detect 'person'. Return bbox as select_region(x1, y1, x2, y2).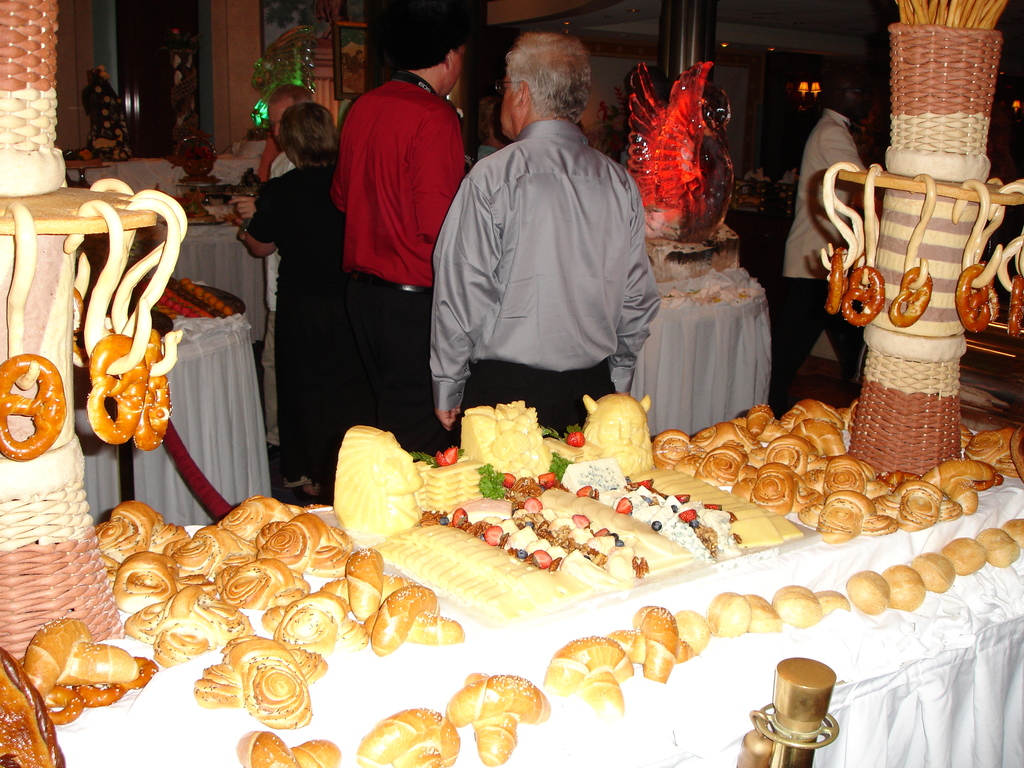
select_region(255, 83, 316, 463).
